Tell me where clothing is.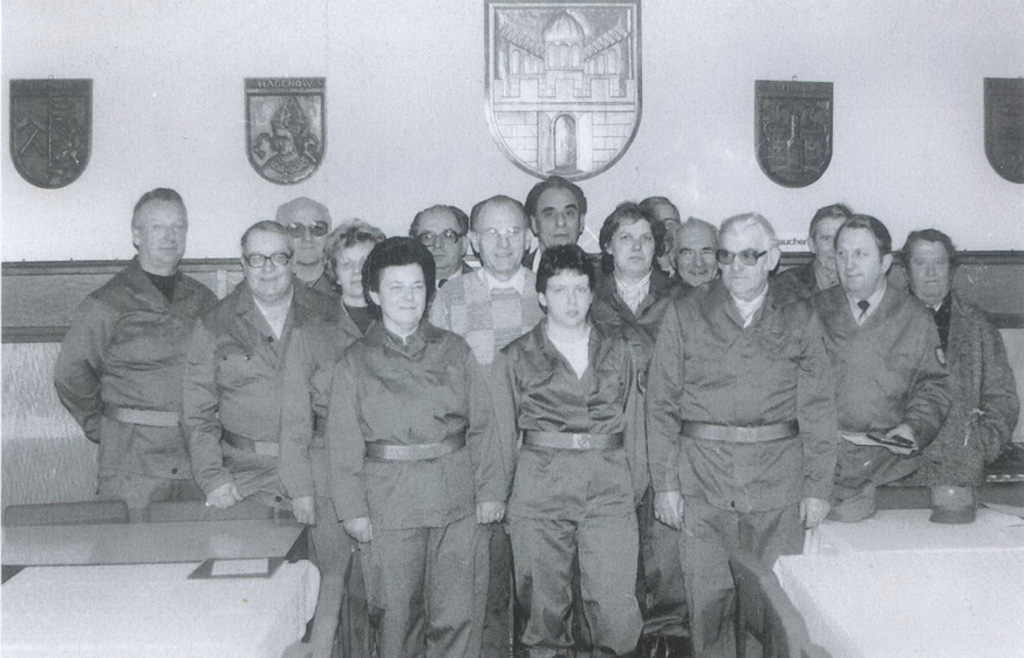
clothing is at [490,263,658,647].
